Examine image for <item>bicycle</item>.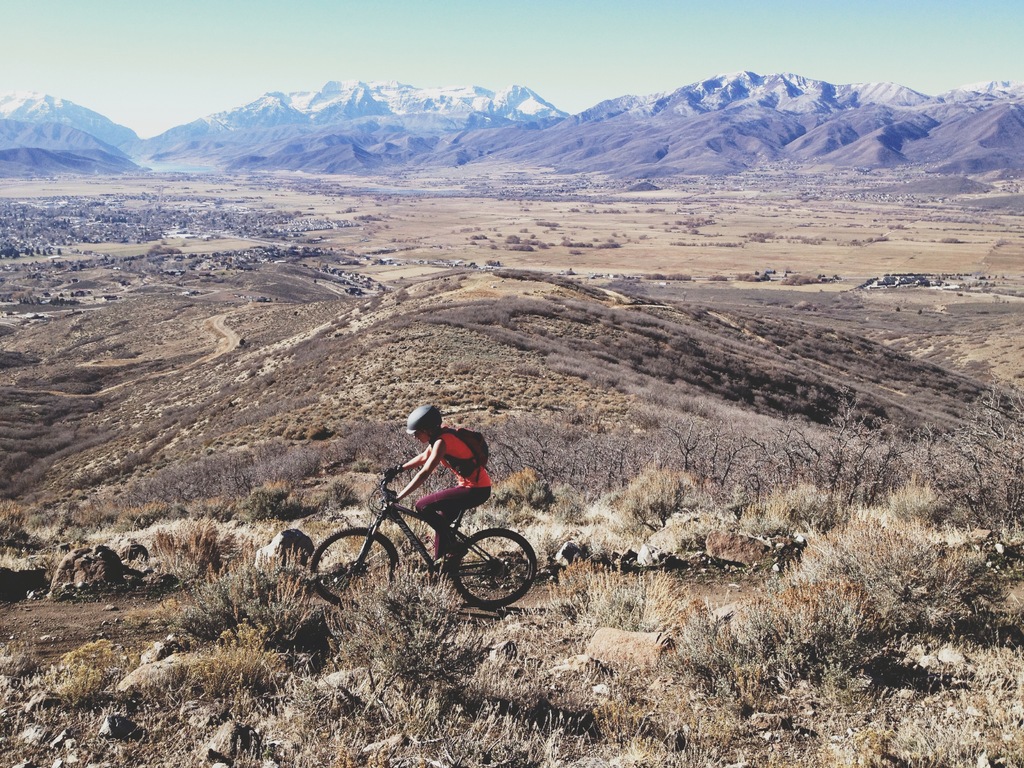
Examination result: (303,461,537,606).
